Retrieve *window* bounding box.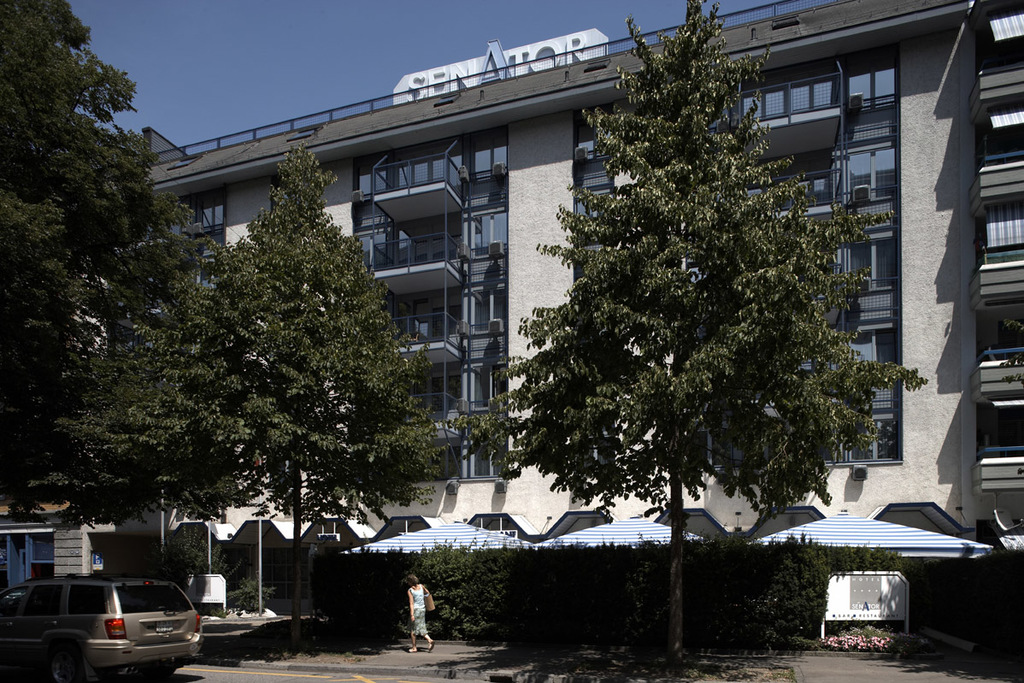
Bounding box: crop(391, 205, 466, 266).
